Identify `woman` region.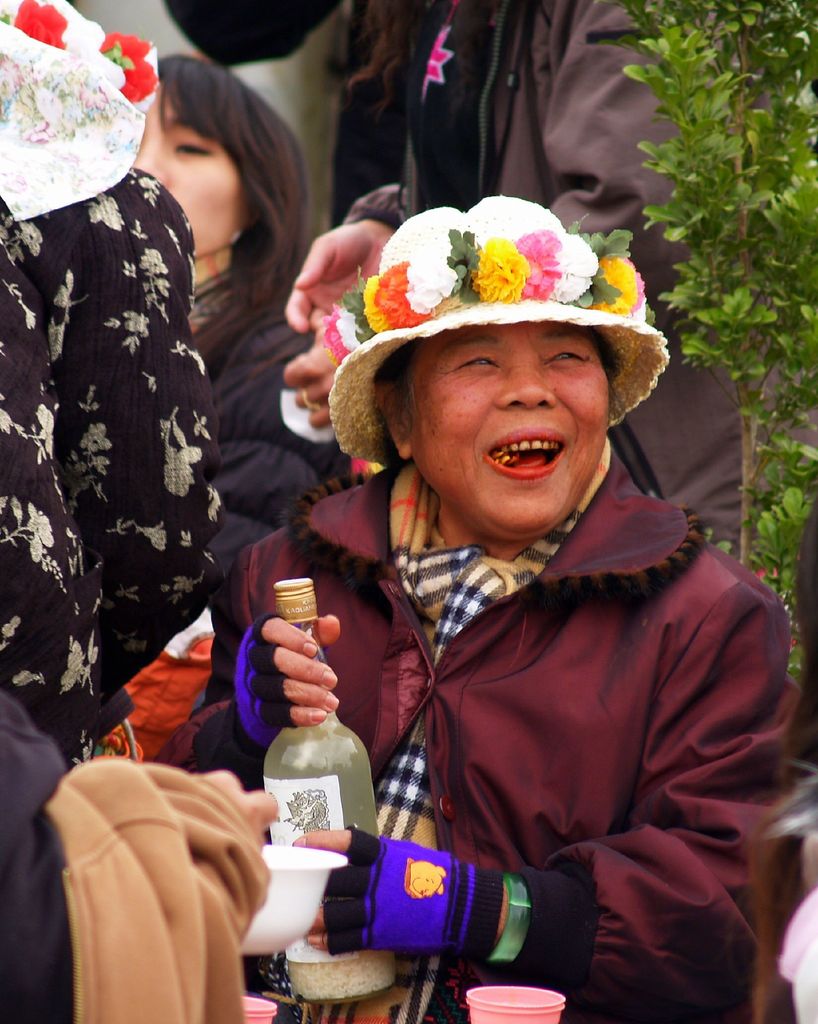
Region: [112,51,344,616].
